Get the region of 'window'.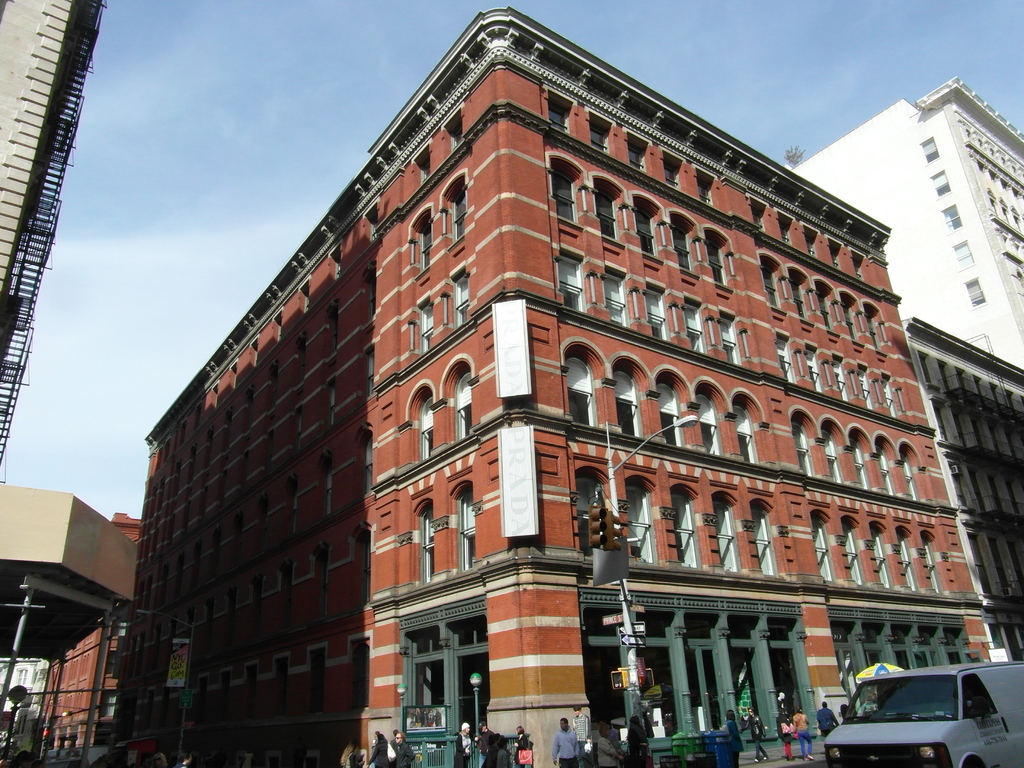
{"x1": 457, "y1": 371, "x2": 473, "y2": 440}.
